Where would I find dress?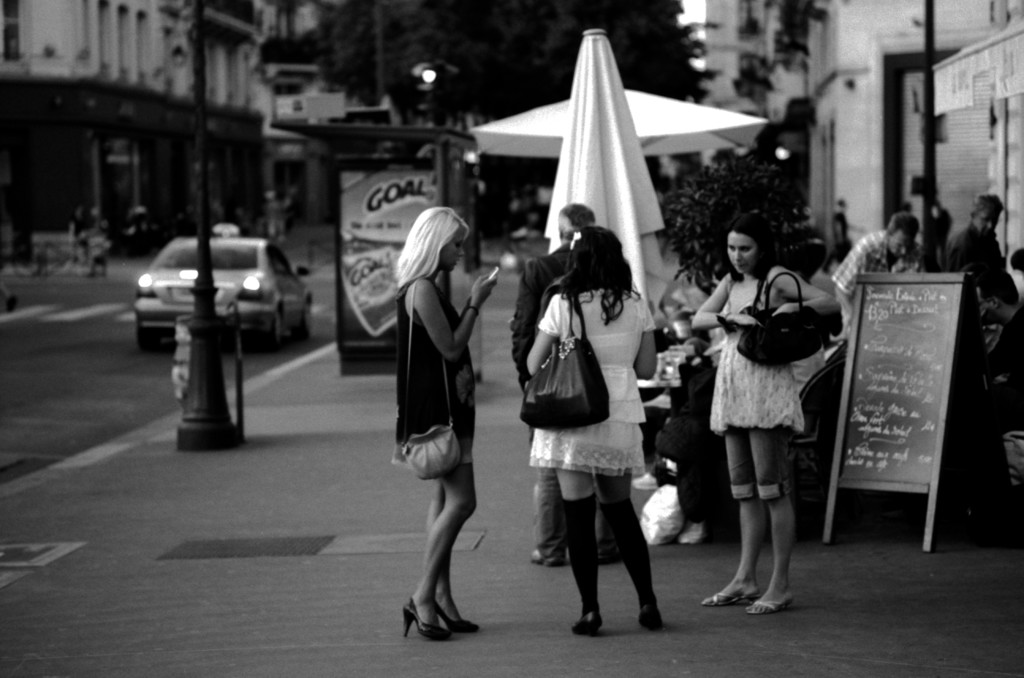
At select_region(527, 280, 653, 477).
